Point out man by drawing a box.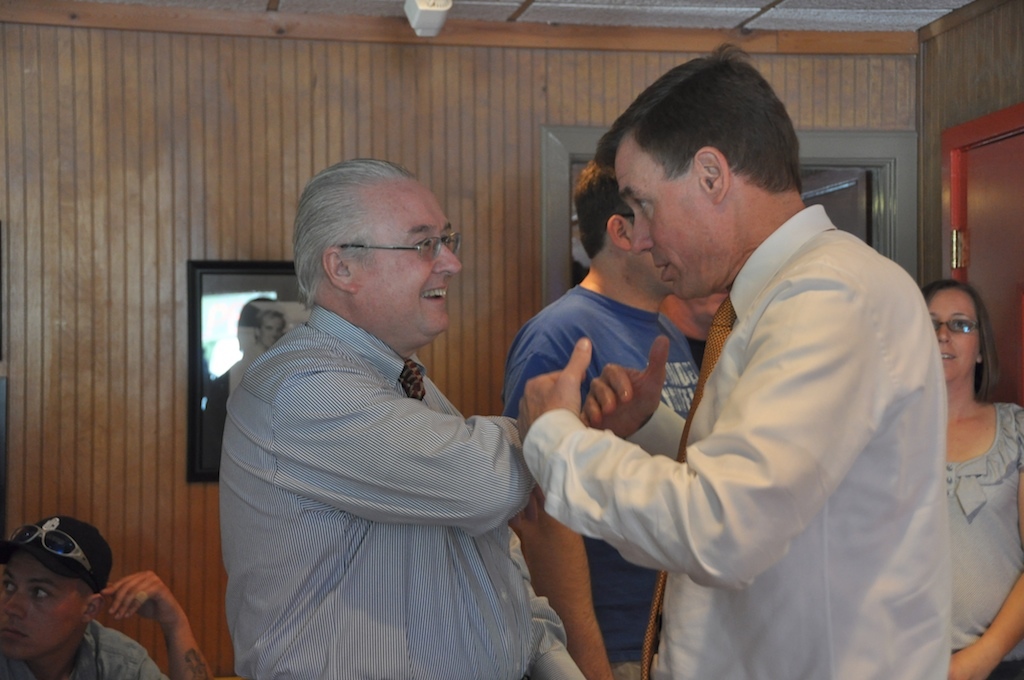
[0,512,211,679].
